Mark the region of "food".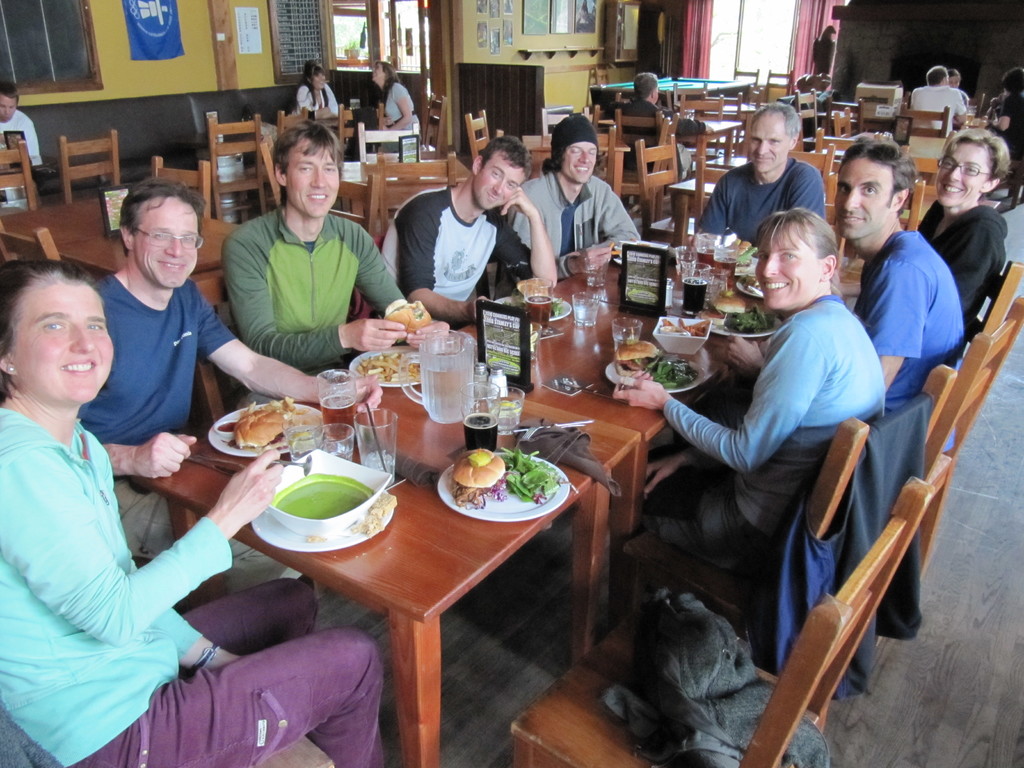
Region: crop(305, 531, 329, 543).
